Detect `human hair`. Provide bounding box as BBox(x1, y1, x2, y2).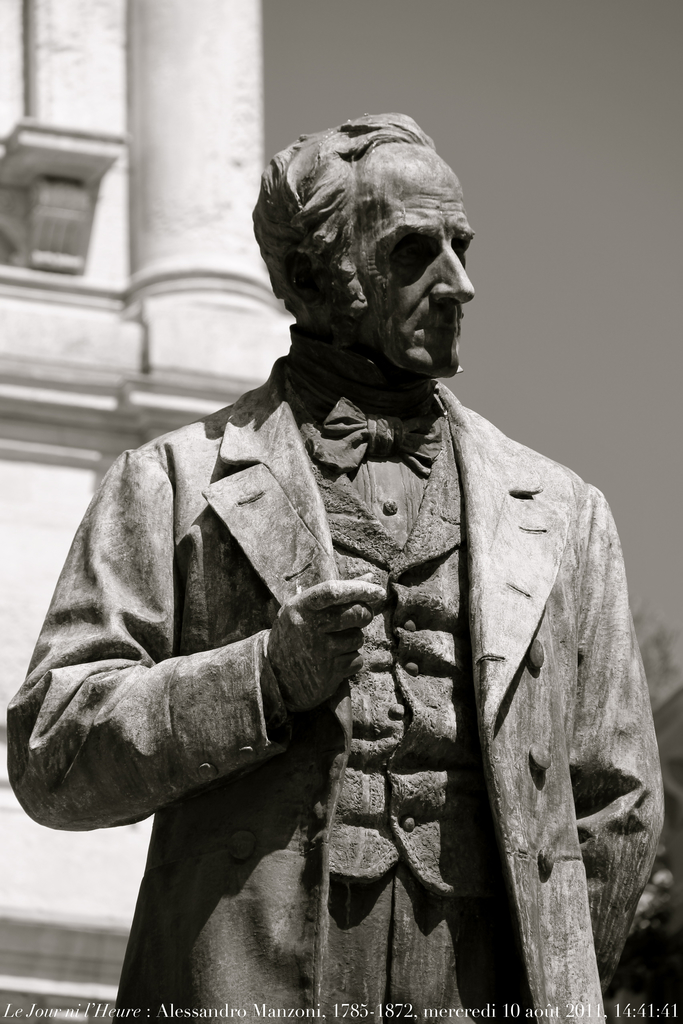
BBox(245, 110, 471, 366).
